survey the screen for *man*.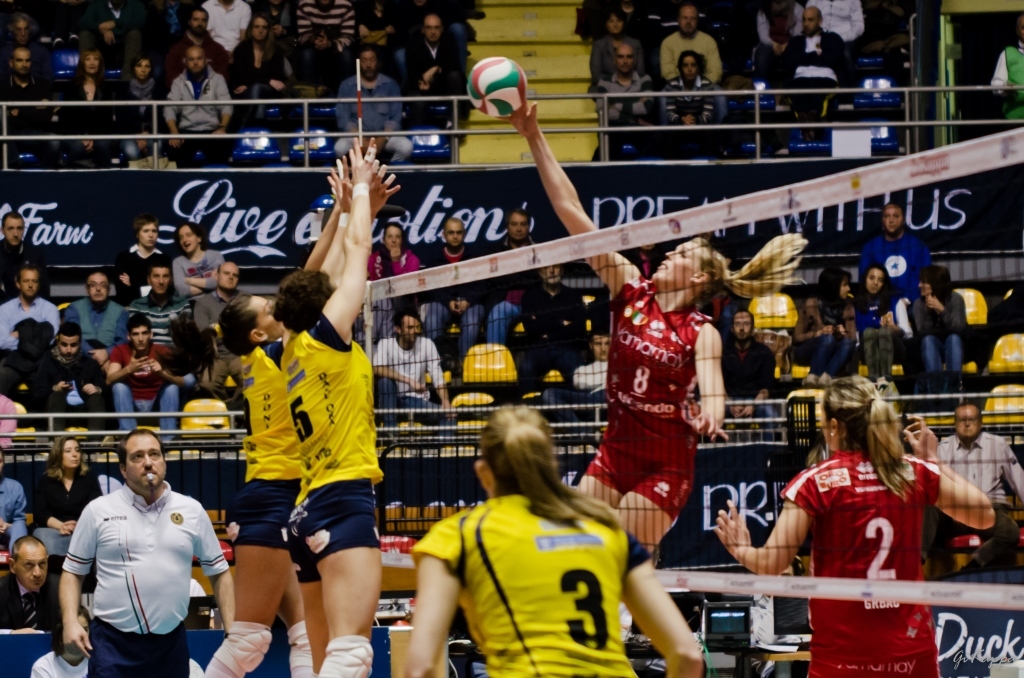
Survey found: {"x1": 0, "y1": 46, "x2": 51, "y2": 170}.
